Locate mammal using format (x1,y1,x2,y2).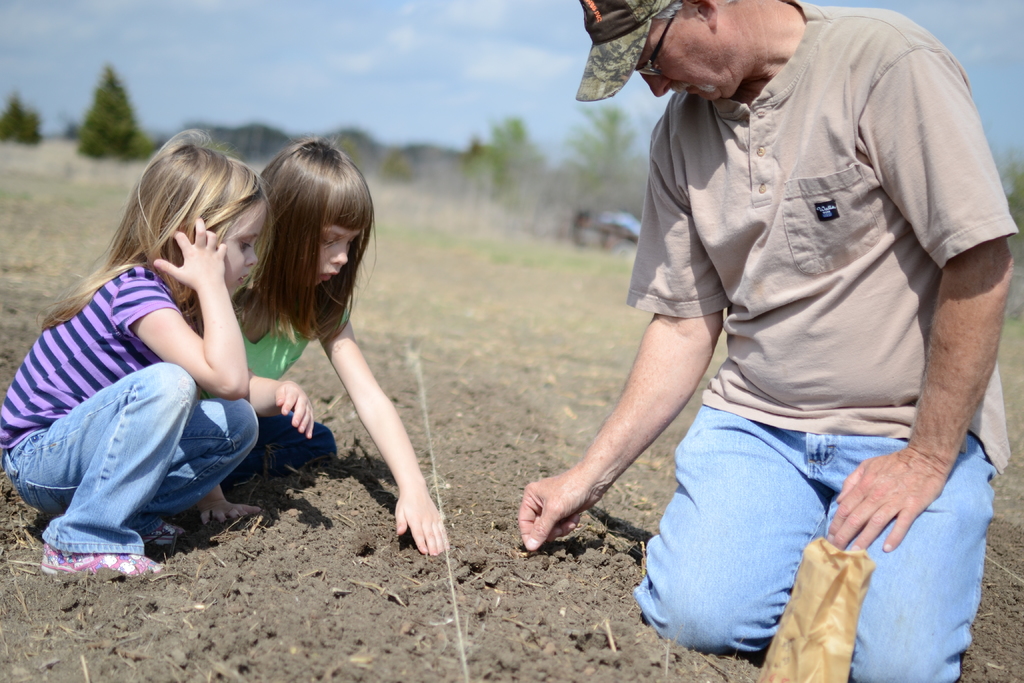
(22,149,306,554).
